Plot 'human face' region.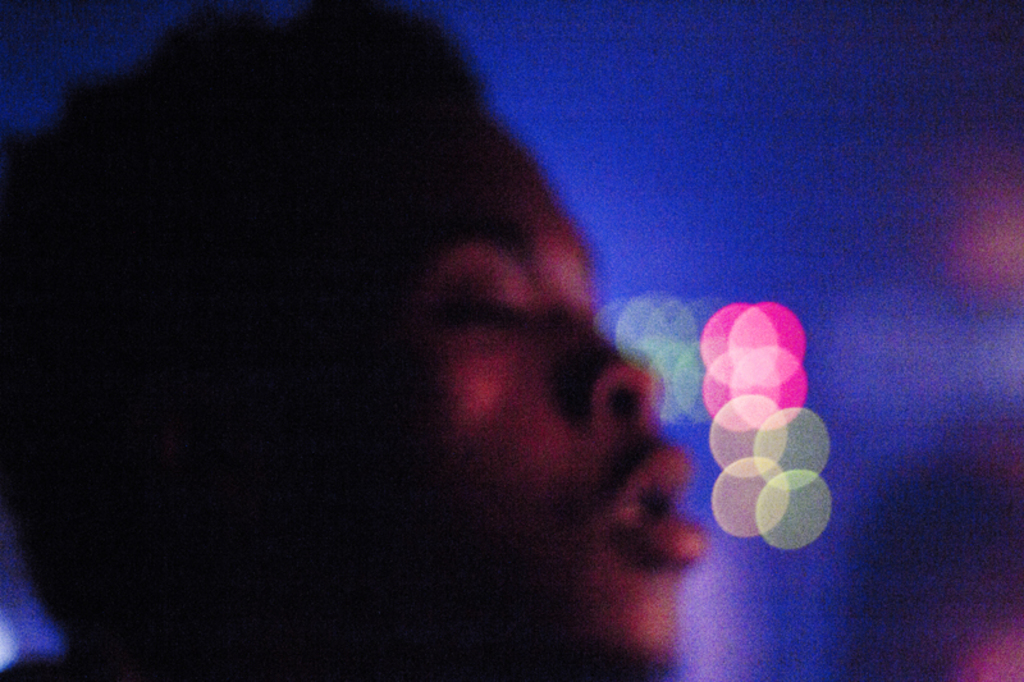
Plotted at 310:90:724:672.
